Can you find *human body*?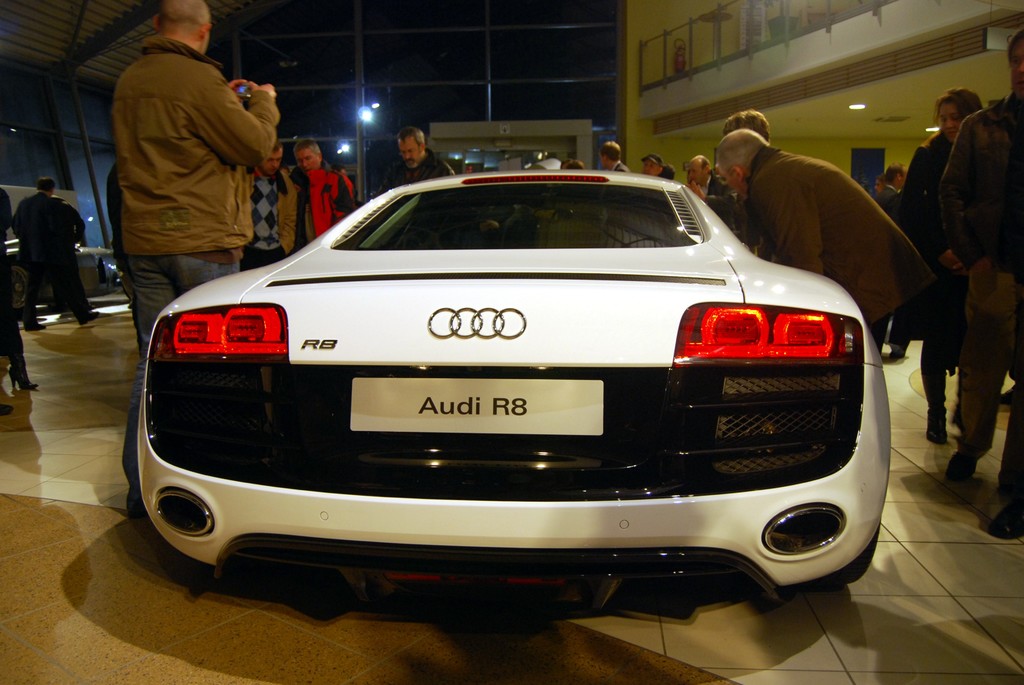
Yes, bounding box: {"x1": 243, "y1": 173, "x2": 300, "y2": 269}.
